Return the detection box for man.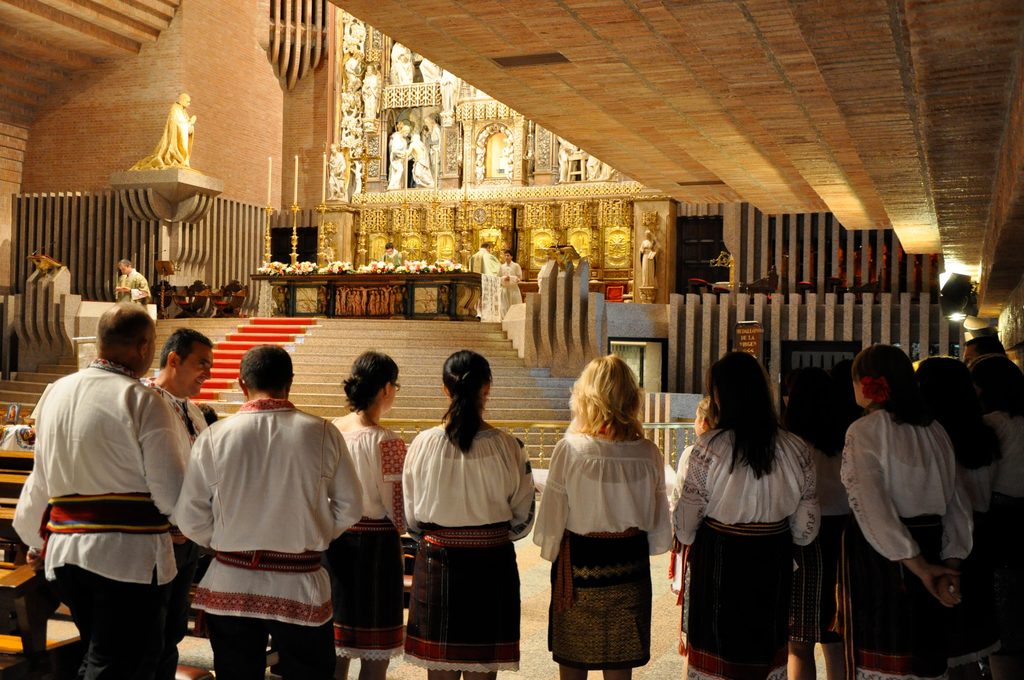
[left=467, top=240, right=493, bottom=268].
